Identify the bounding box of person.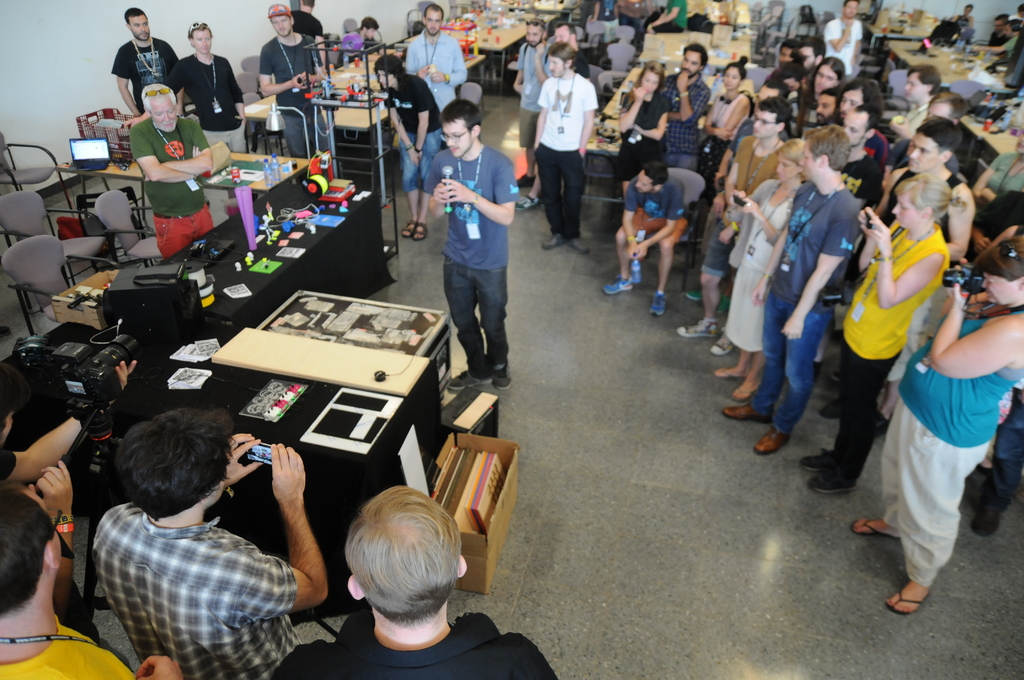
left=407, top=0, right=468, bottom=122.
